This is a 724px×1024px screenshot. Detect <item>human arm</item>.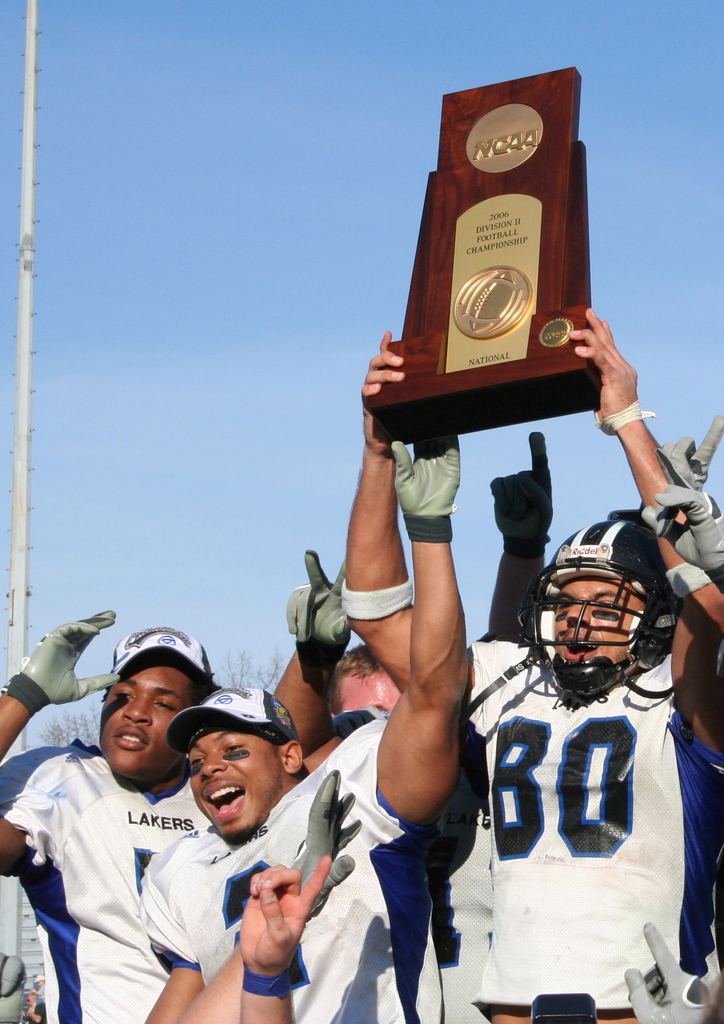
157/956/256/1023.
